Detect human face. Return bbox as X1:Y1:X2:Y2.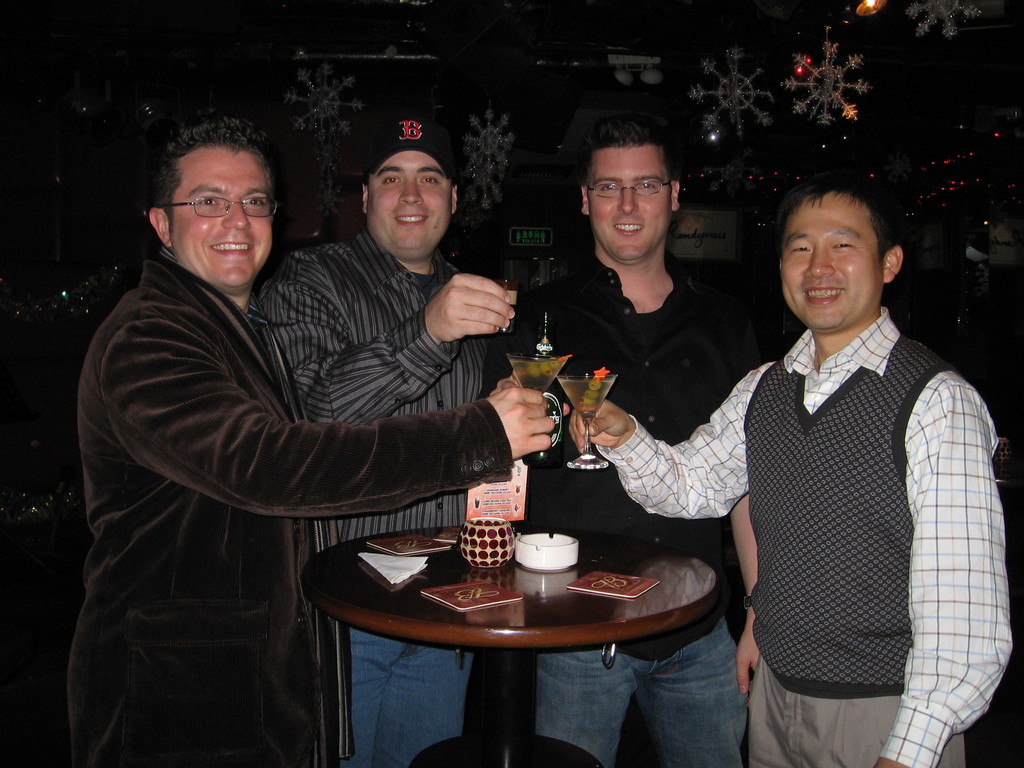
776:188:882:328.
